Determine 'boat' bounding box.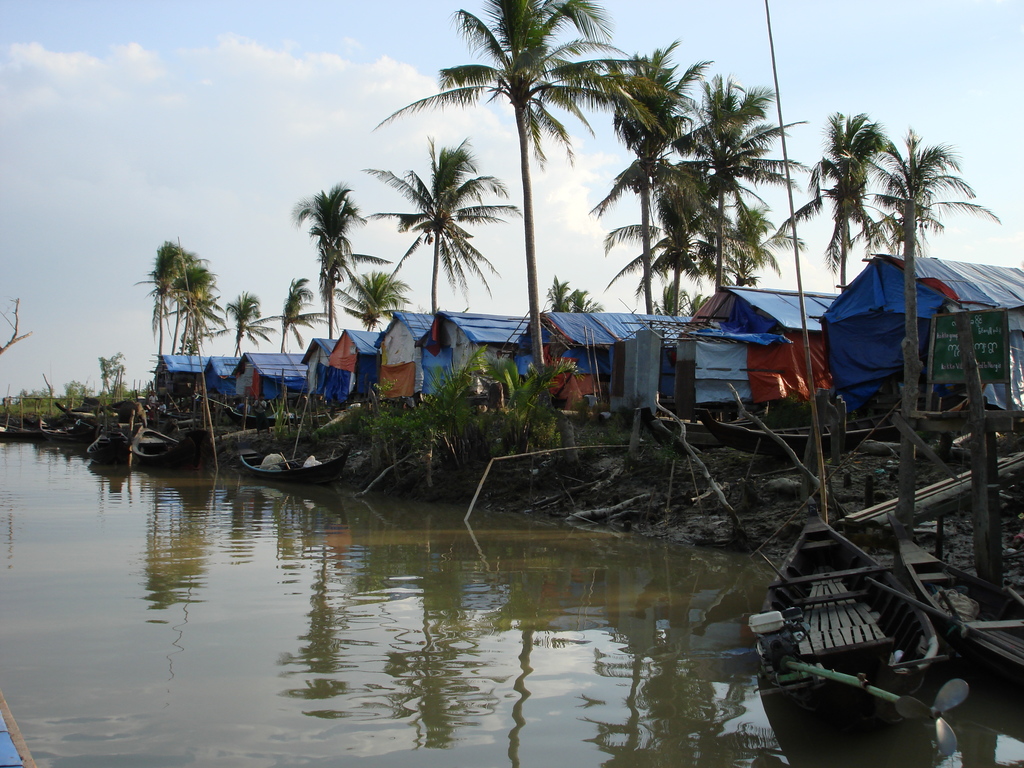
Determined: BBox(39, 419, 77, 444).
